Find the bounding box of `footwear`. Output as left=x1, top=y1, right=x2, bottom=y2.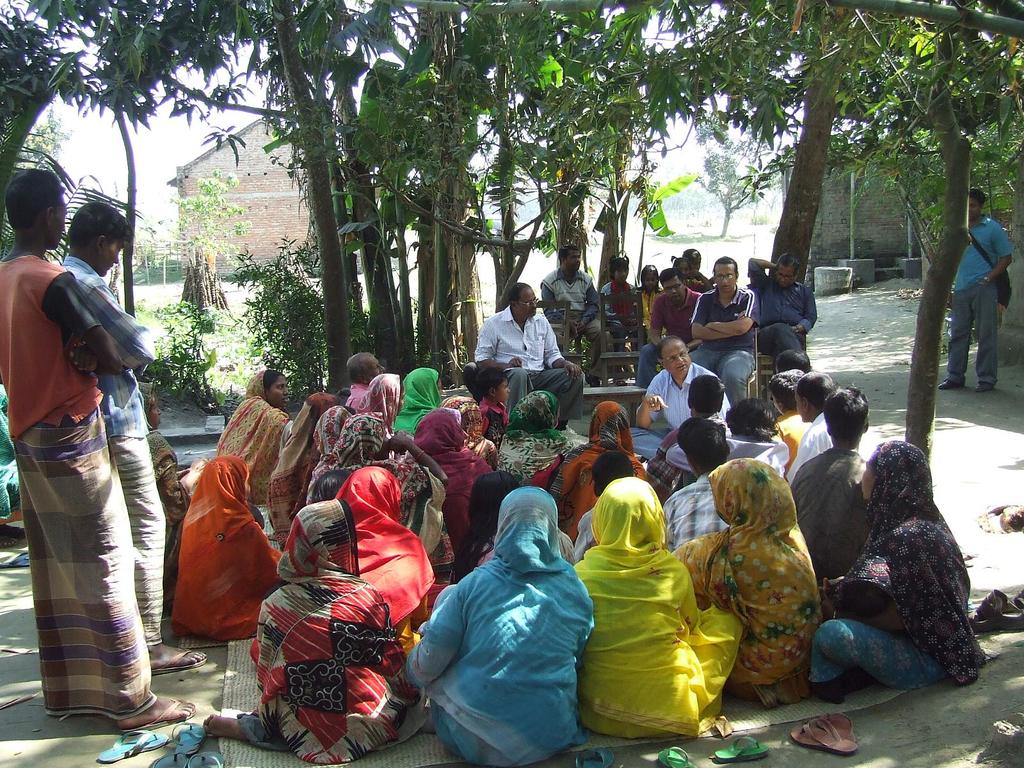
left=939, top=378, right=960, bottom=392.
